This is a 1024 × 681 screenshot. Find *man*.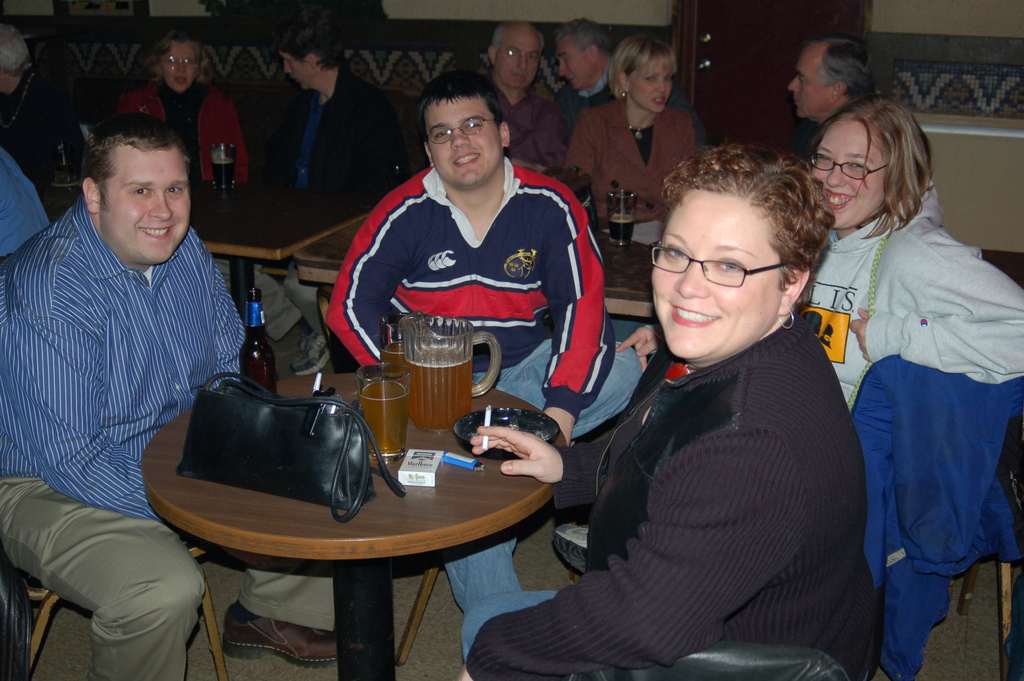
Bounding box: [x1=773, y1=33, x2=883, y2=152].
